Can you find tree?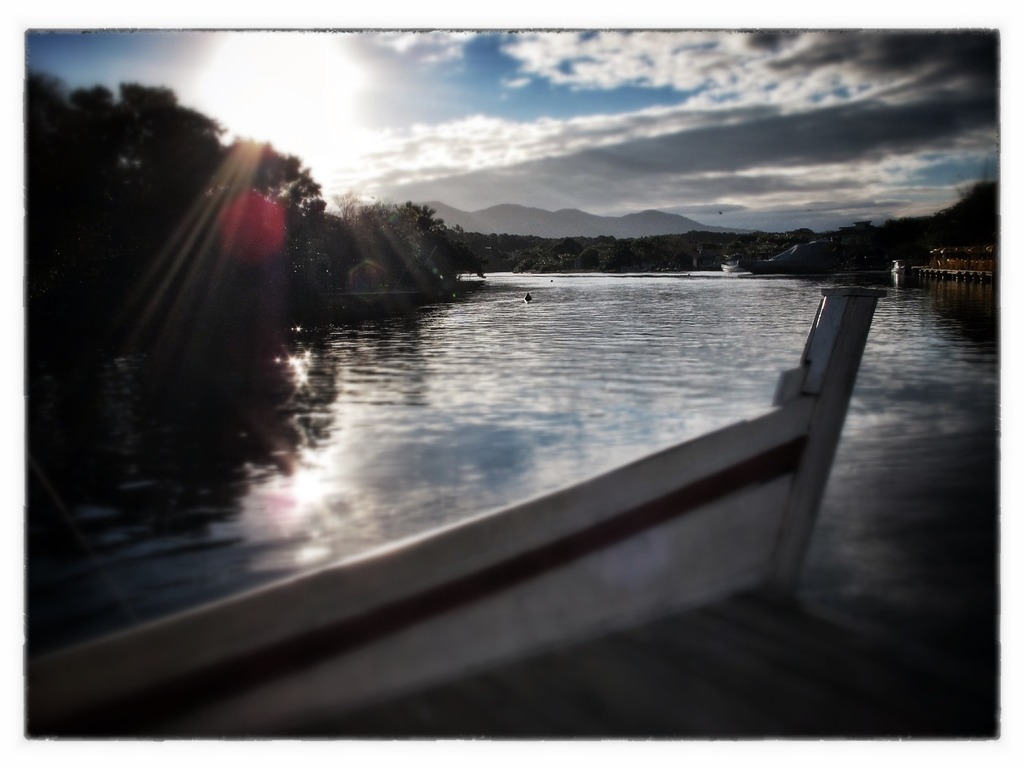
Yes, bounding box: bbox=[223, 129, 325, 298].
